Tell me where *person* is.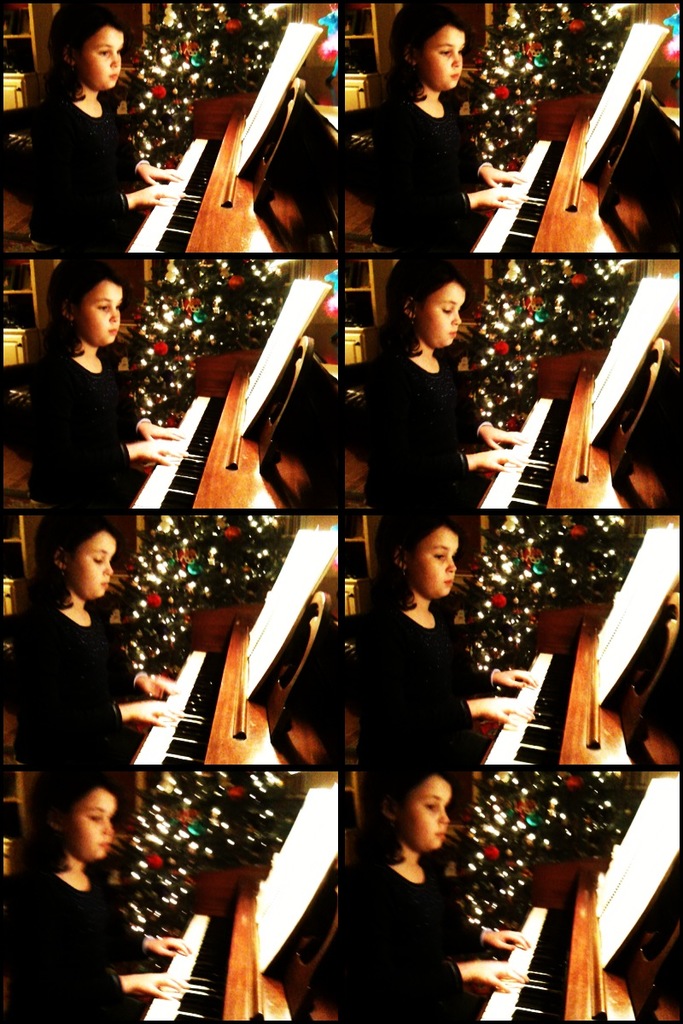
*person* is at box=[33, 15, 184, 253].
